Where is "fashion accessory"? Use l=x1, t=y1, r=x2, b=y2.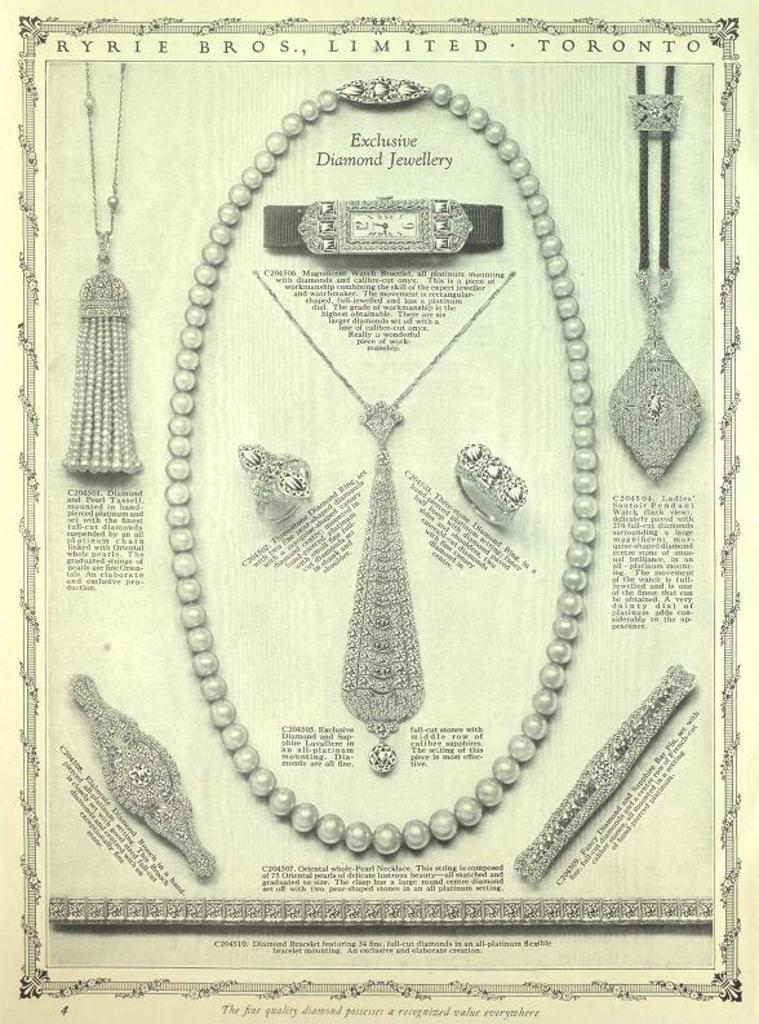
l=163, t=75, r=602, b=857.
